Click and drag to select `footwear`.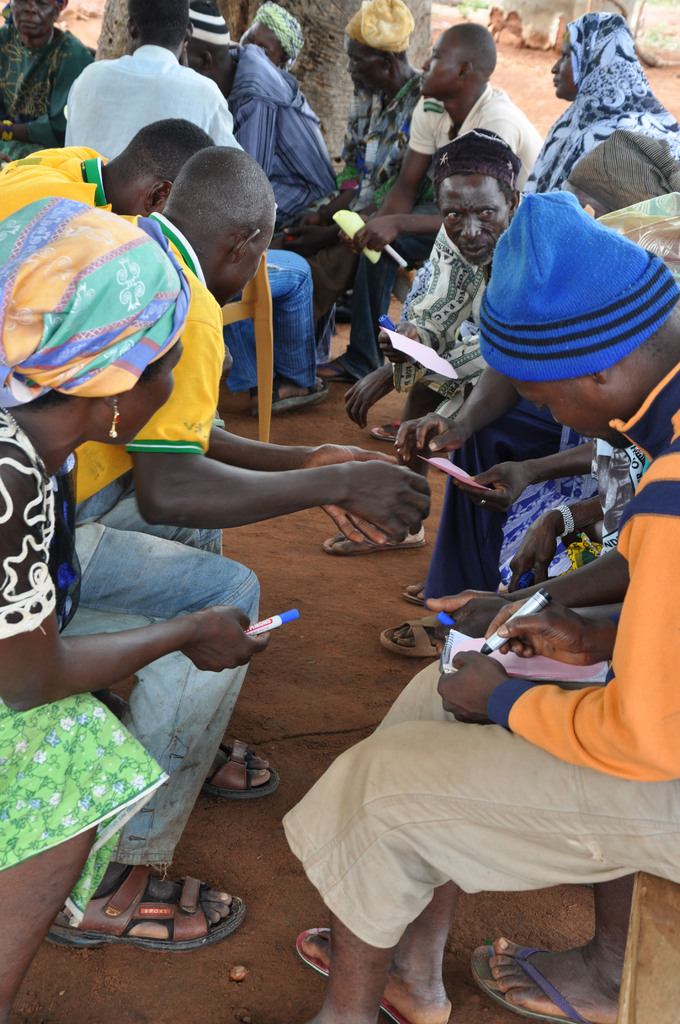
Selection: <region>59, 876, 254, 968</region>.
